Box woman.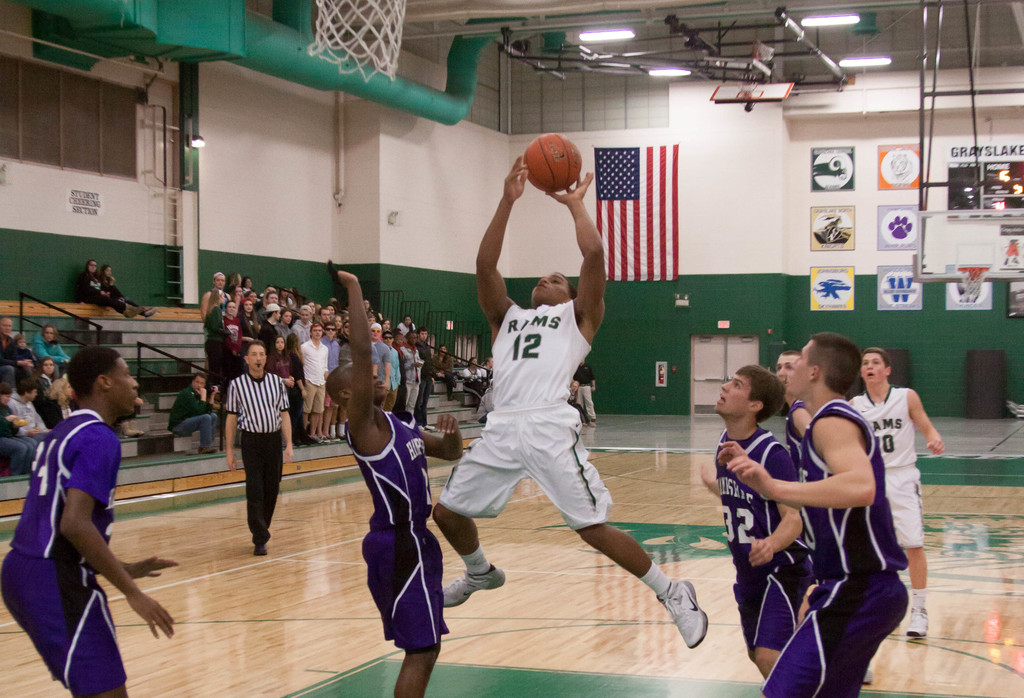
(201,289,234,391).
